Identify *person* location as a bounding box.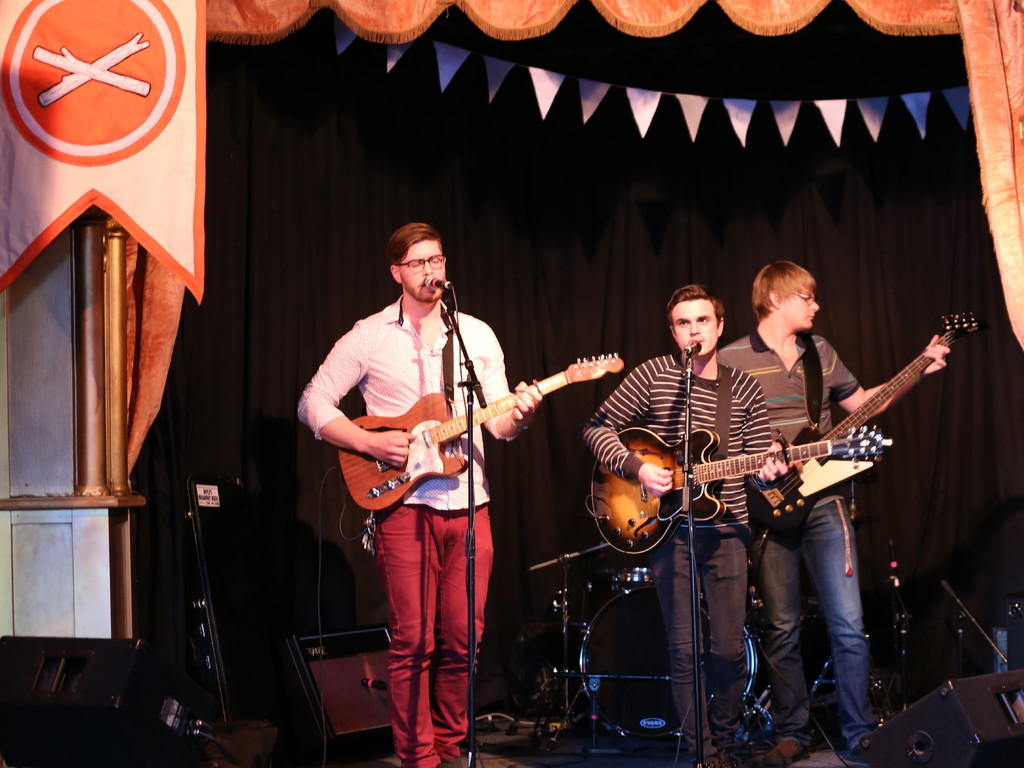
locate(290, 223, 545, 767).
